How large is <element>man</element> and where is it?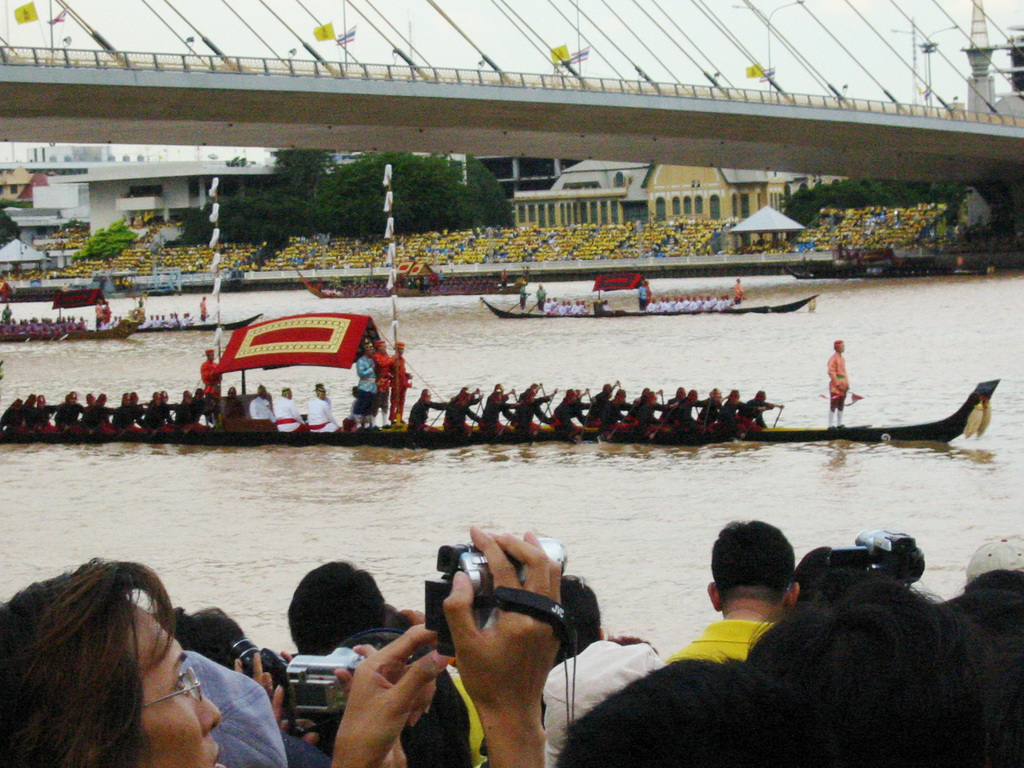
Bounding box: 536/573/609/729.
